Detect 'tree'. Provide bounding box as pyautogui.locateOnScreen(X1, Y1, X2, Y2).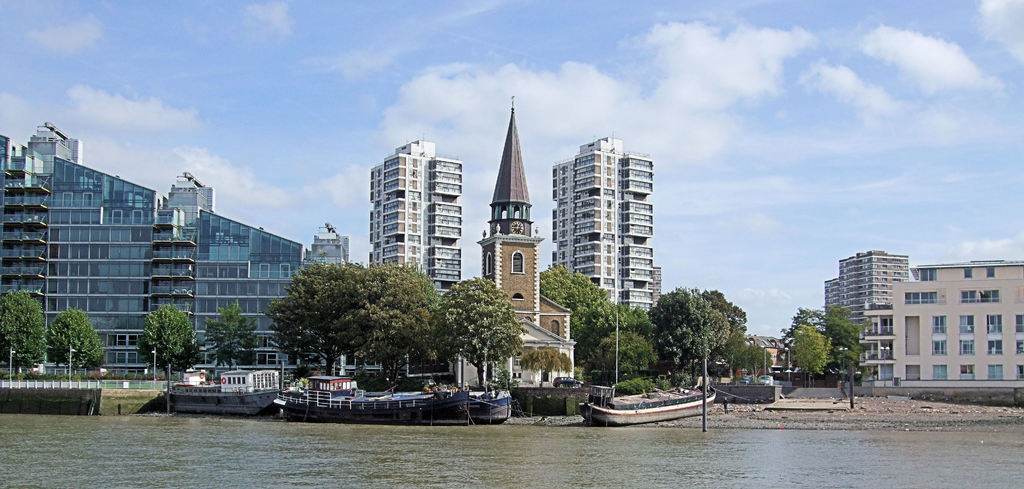
pyautogui.locateOnScreen(539, 265, 619, 361).
